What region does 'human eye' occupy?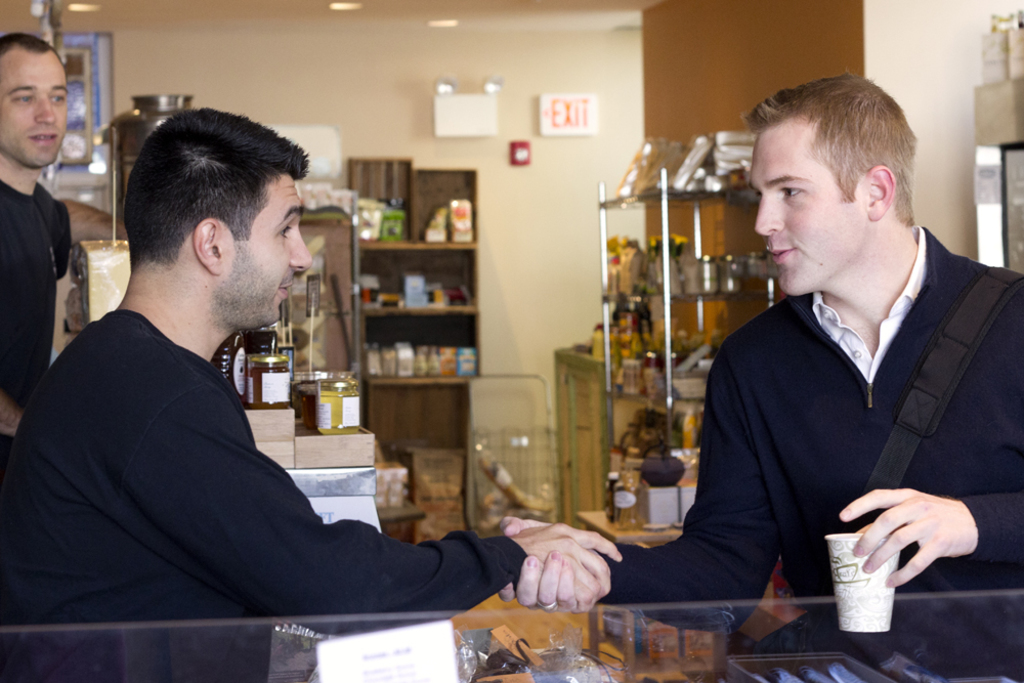
<region>777, 182, 806, 201</region>.
